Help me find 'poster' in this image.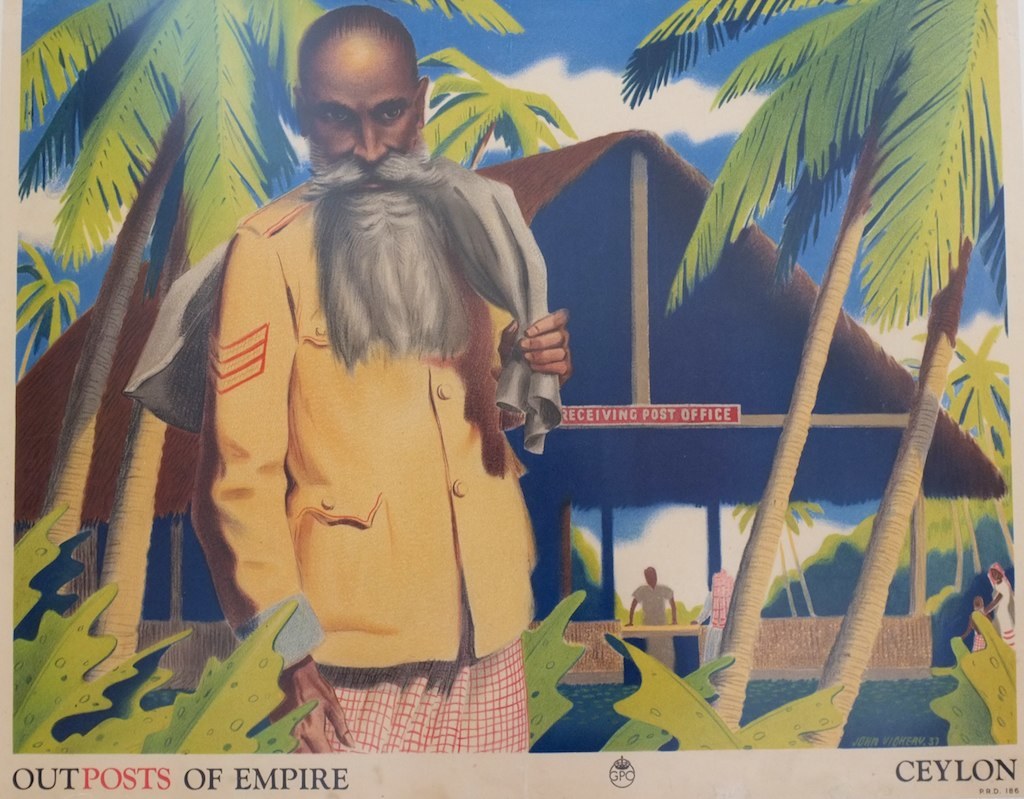
Found it: region(0, 0, 1023, 798).
